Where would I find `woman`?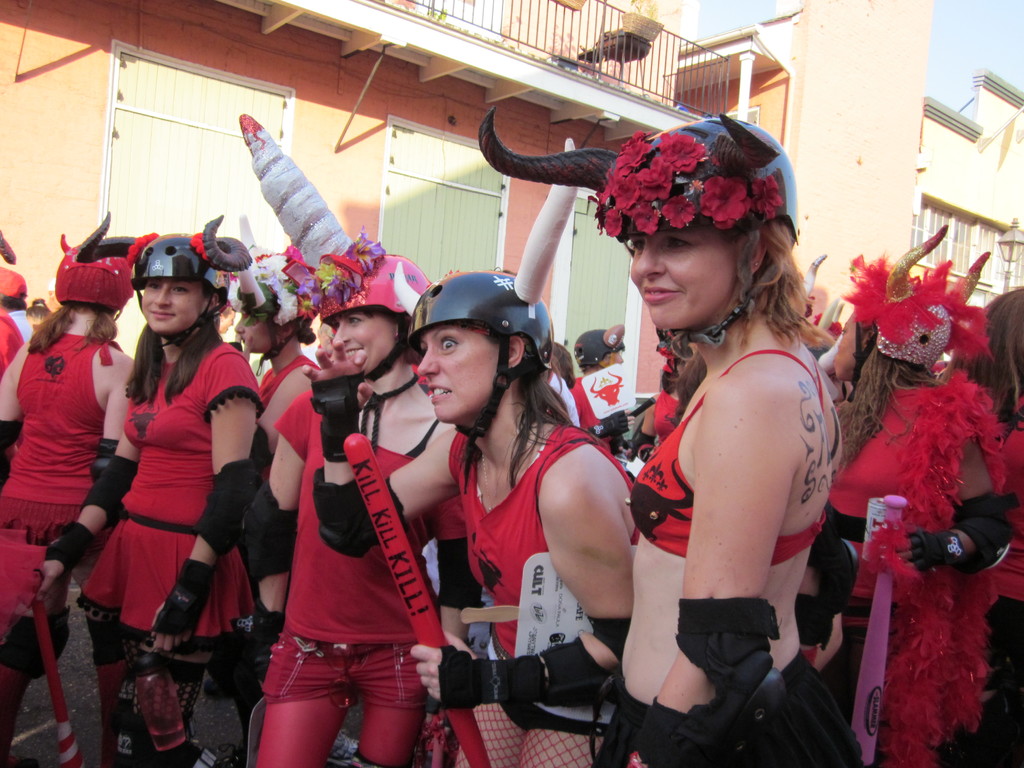
At 419/269/644/767.
